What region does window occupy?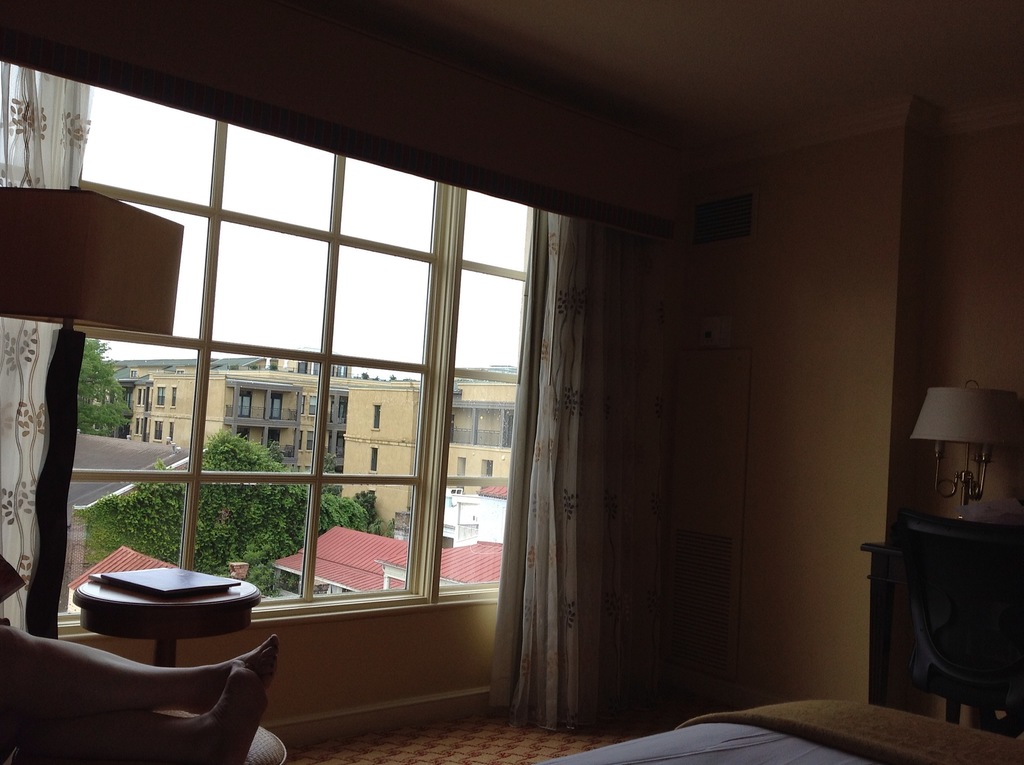
<box>237,394,252,417</box>.
